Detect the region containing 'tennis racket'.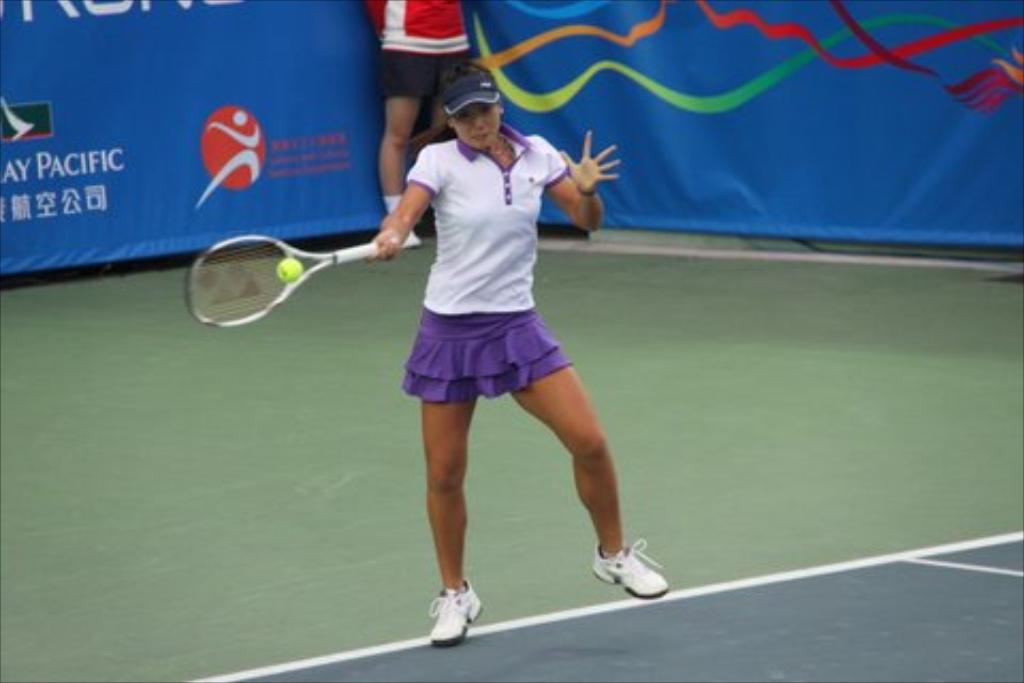
[190, 231, 386, 324].
